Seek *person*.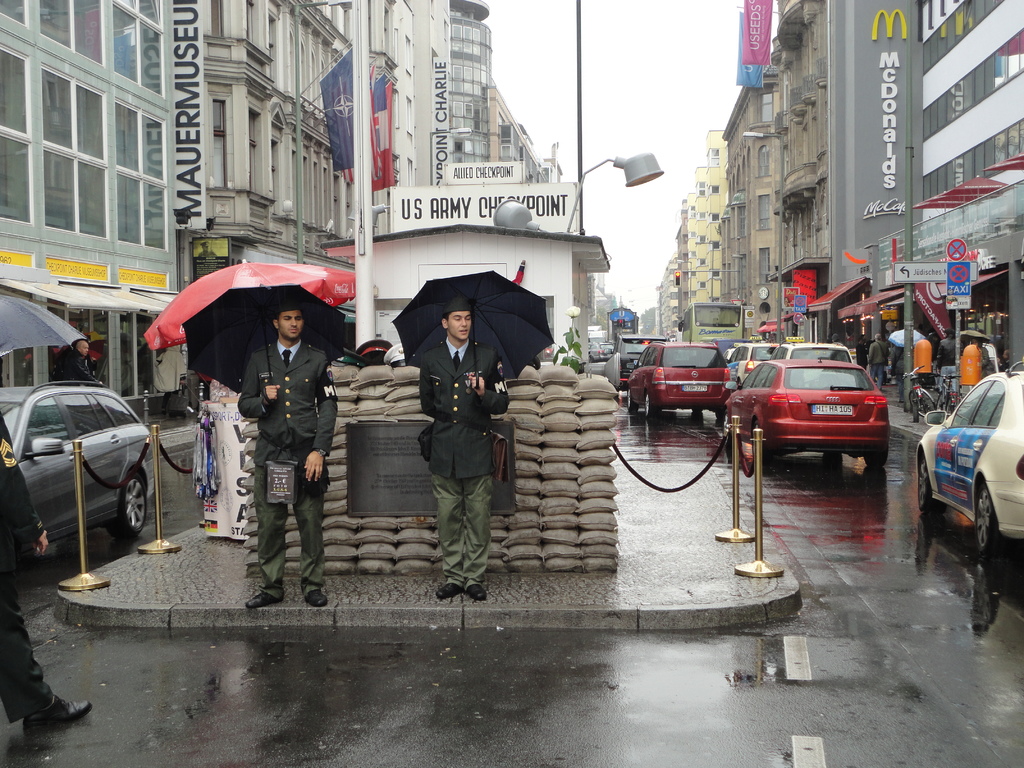
<box>955,328,1009,403</box>.
